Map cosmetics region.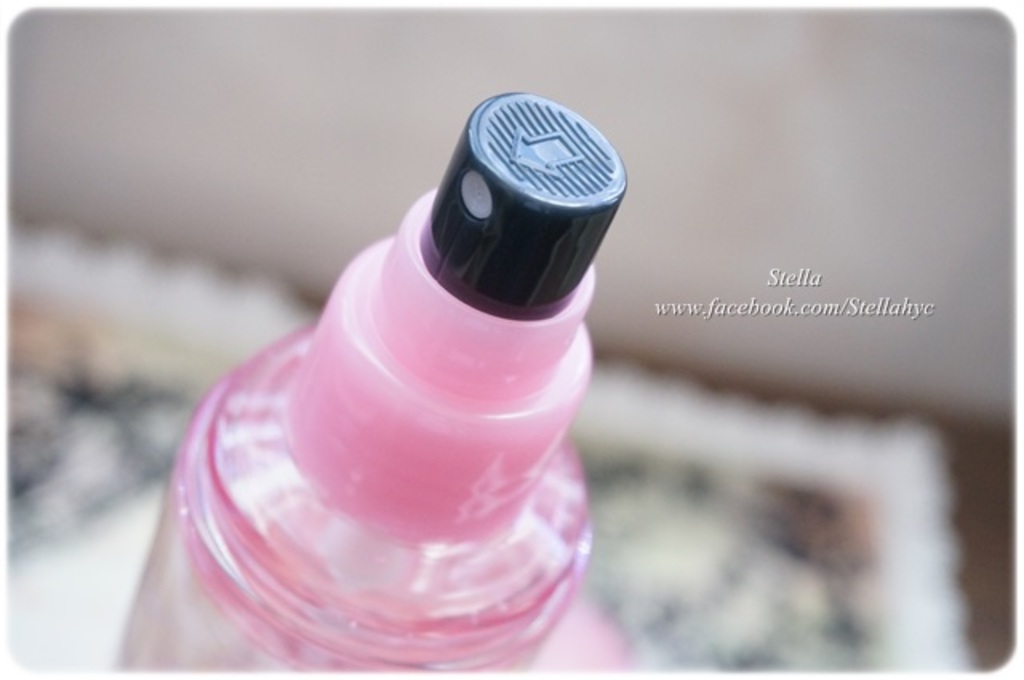
Mapped to (227,122,626,640).
